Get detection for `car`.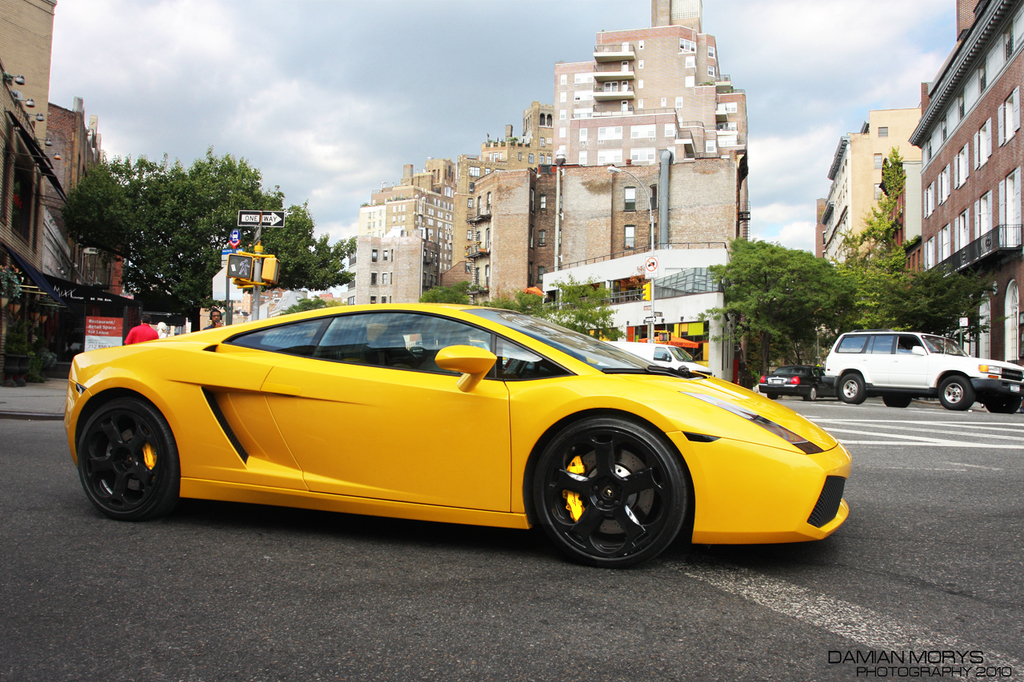
Detection: crop(760, 365, 837, 399).
